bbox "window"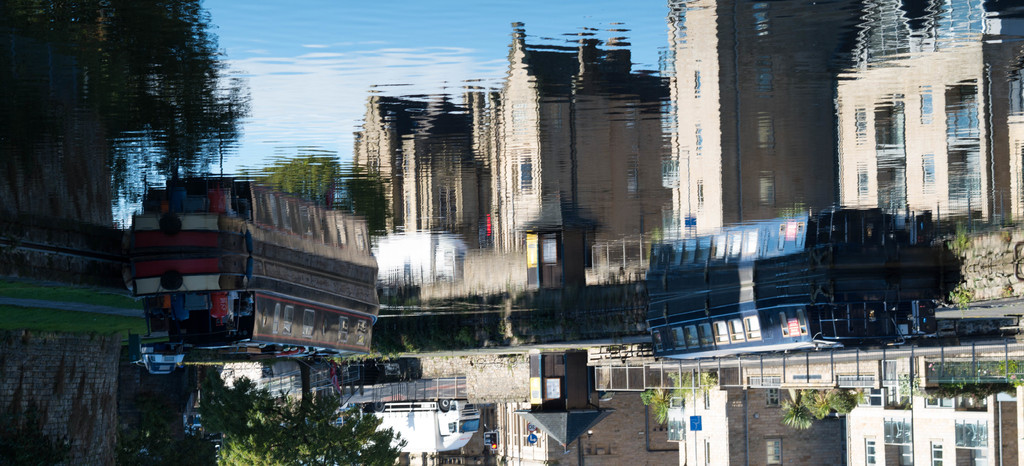
[881,414,911,465]
